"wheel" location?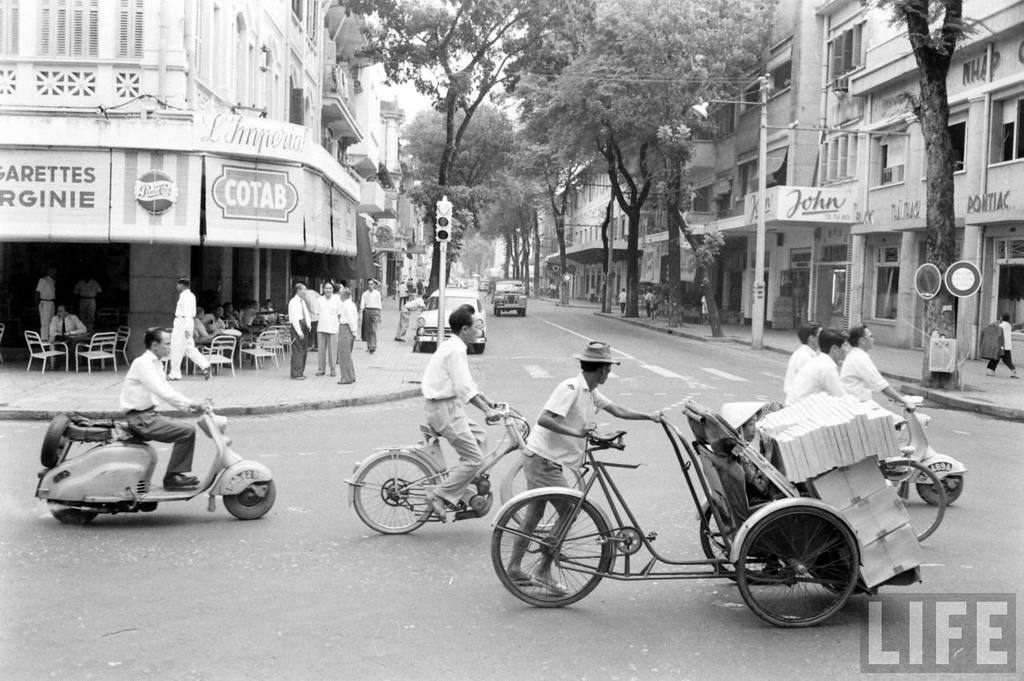
918:479:965:498
